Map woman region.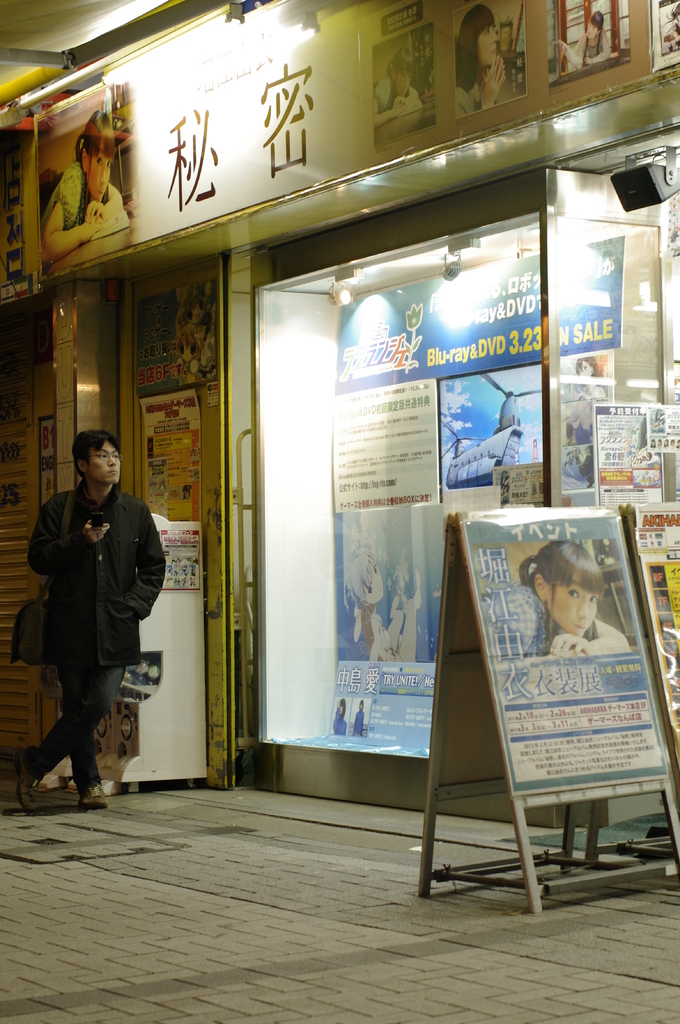
Mapped to 498,534,650,662.
